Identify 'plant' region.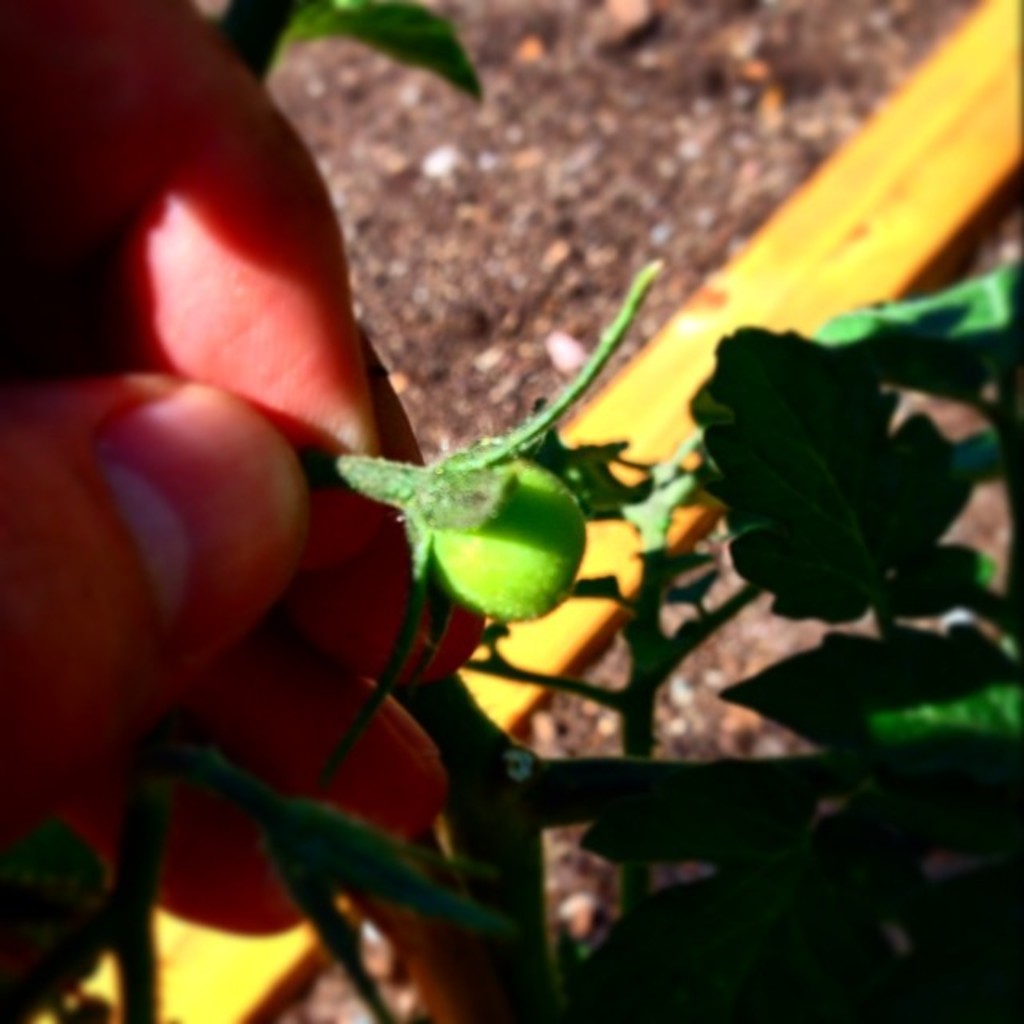
Region: [301, 240, 709, 626].
